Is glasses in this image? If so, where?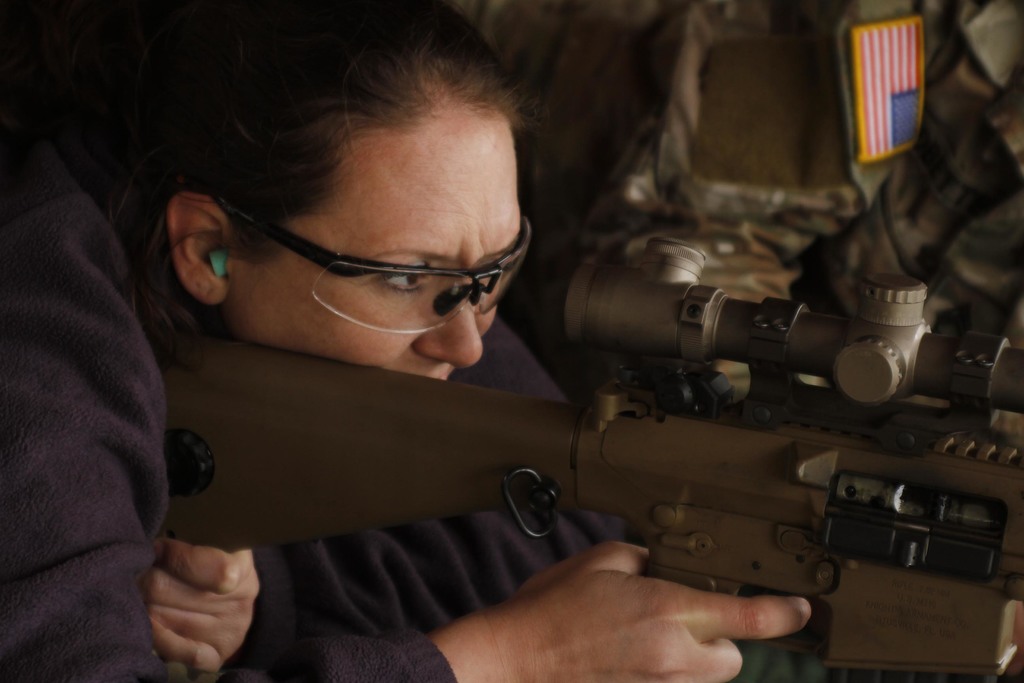
Yes, at Rect(211, 192, 529, 338).
